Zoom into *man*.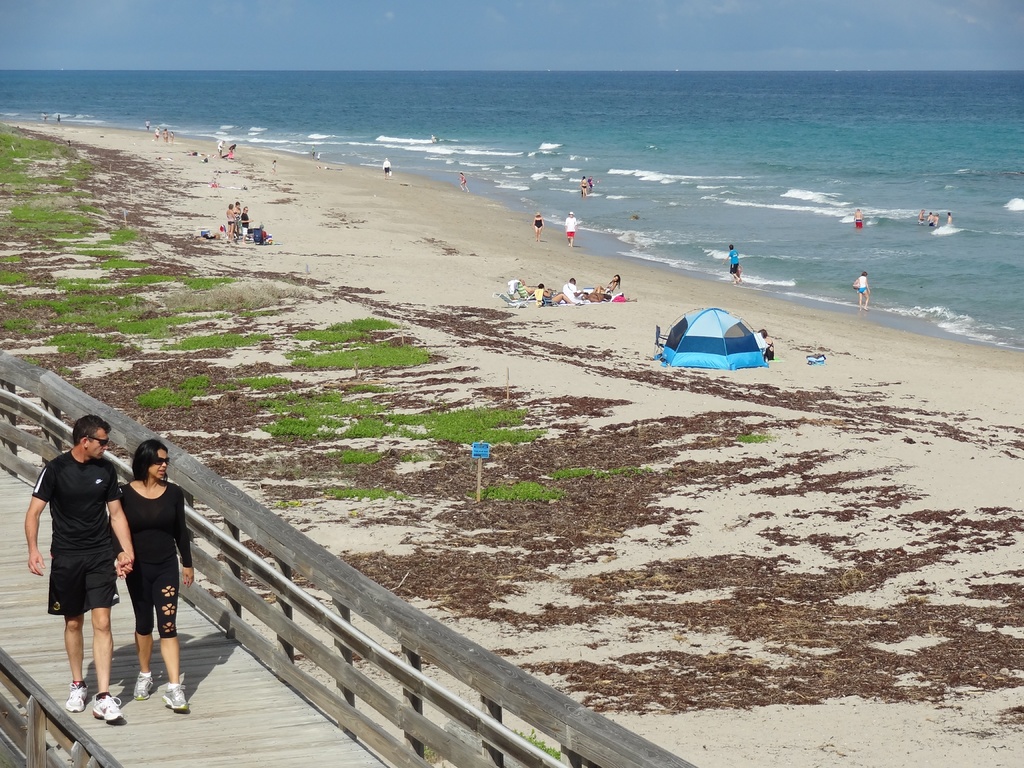
Zoom target: 24, 417, 135, 715.
